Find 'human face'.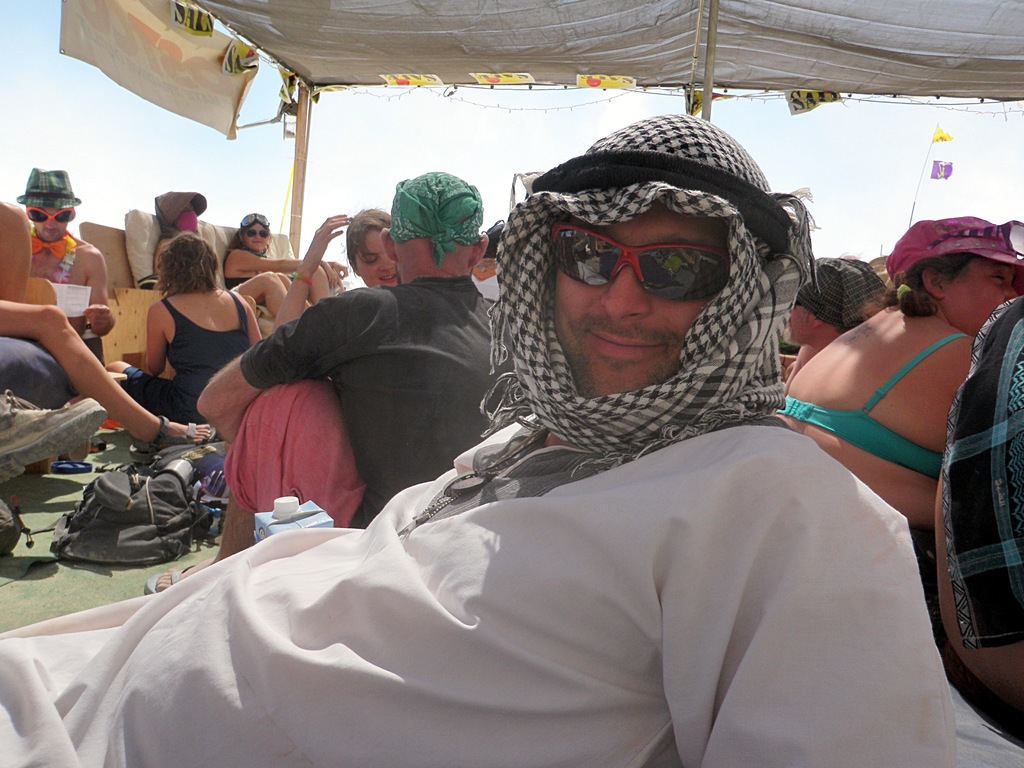
locate(356, 232, 393, 289).
